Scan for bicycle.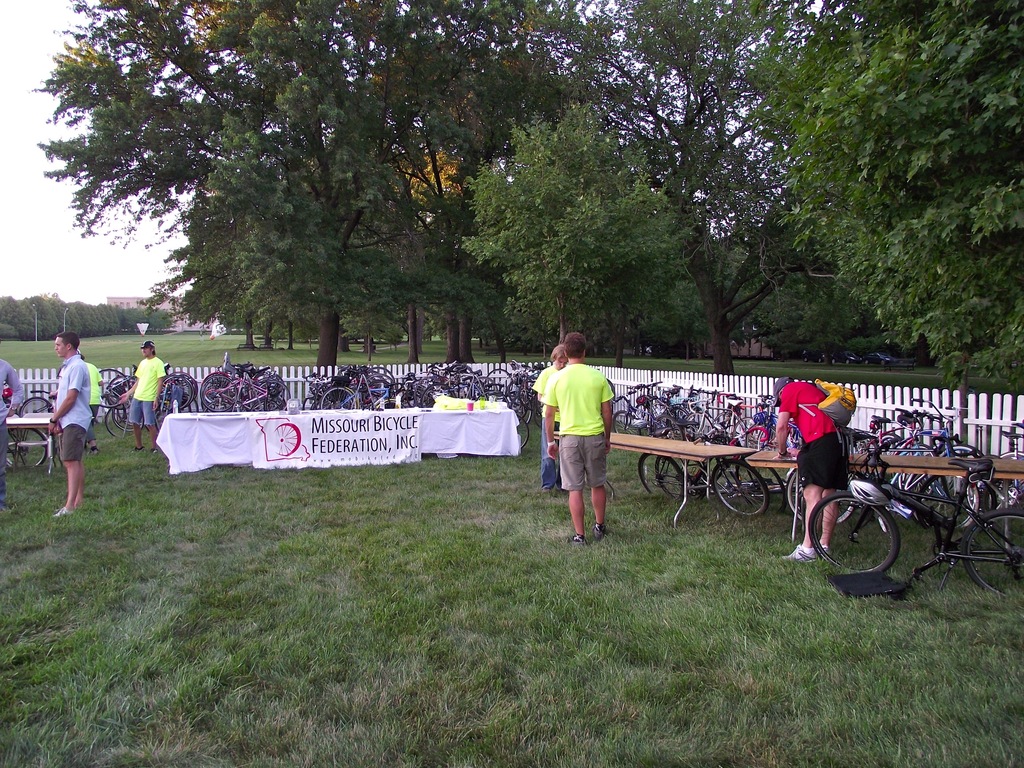
Scan result: locate(842, 408, 949, 492).
